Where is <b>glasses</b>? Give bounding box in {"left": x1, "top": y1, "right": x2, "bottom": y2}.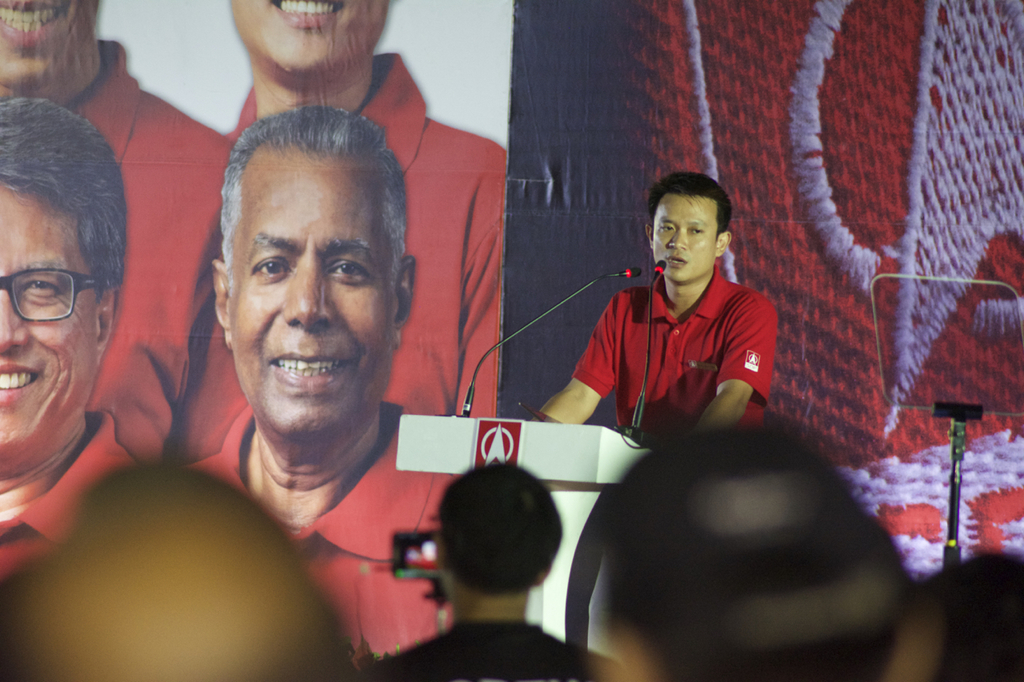
{"left": 0, "top": 265, "right": 114, "bottom": 320}.
